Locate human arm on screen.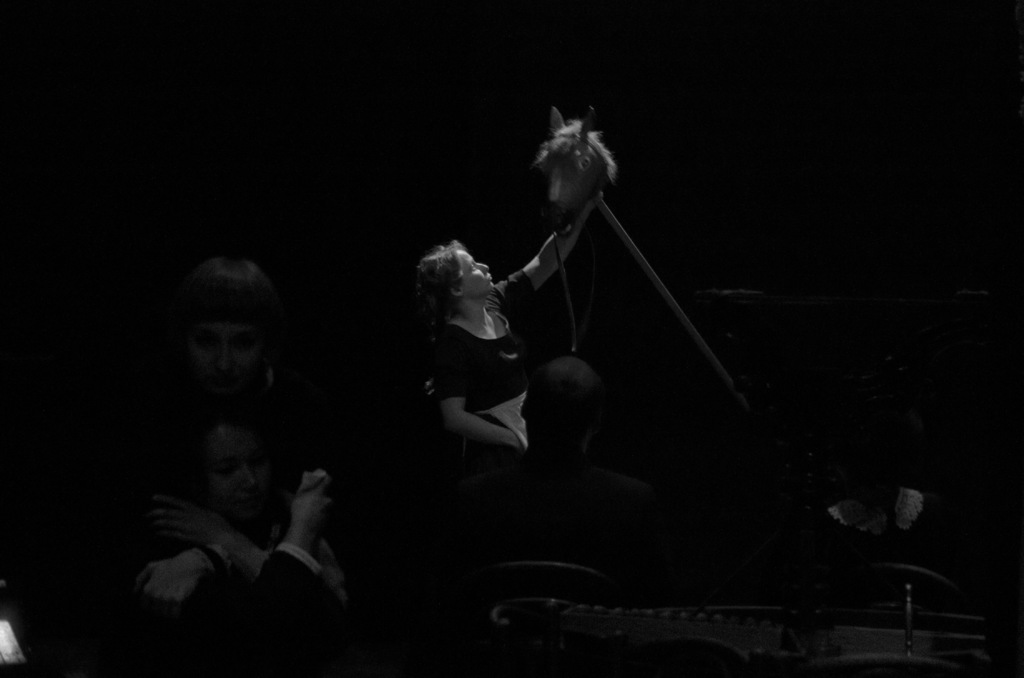
On screen at box(437, 339, 524, 449).
